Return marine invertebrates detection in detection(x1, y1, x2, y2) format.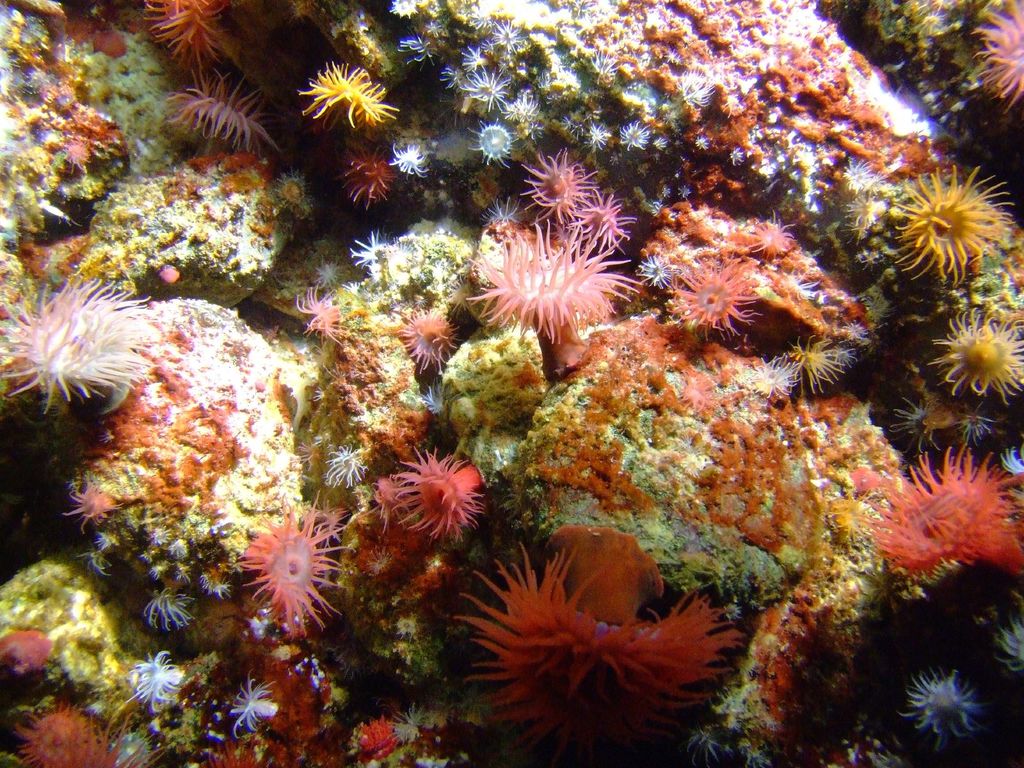
detection(682, 61, 715, 111).
